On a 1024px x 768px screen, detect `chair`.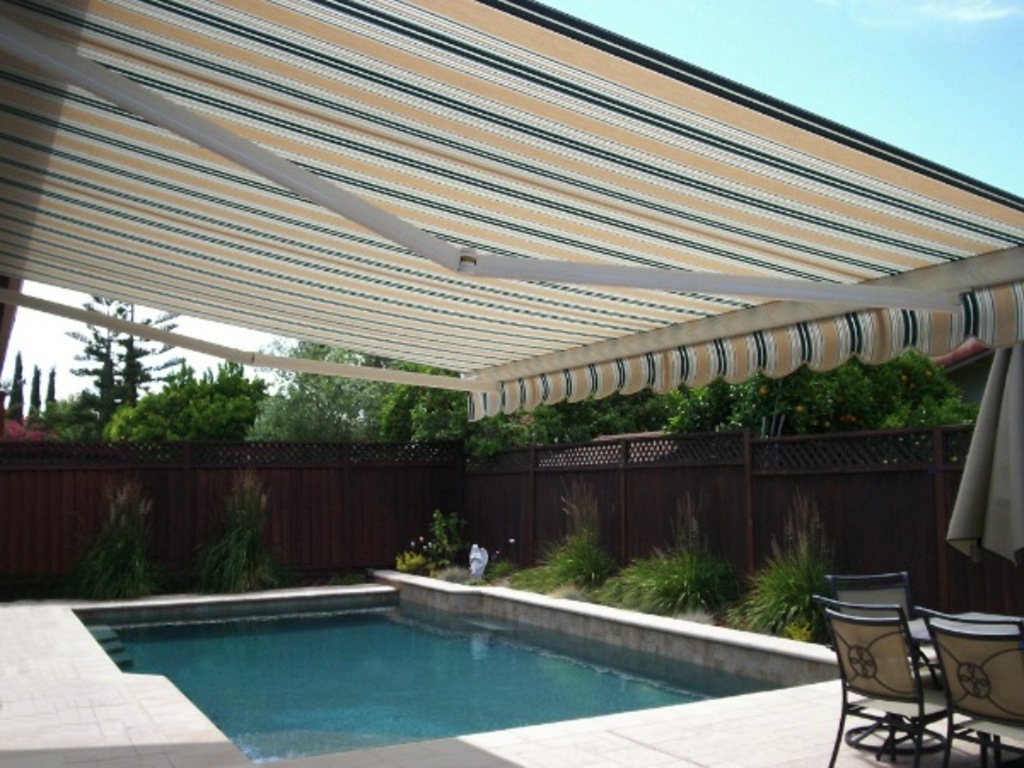
[915,602,1022,766].
